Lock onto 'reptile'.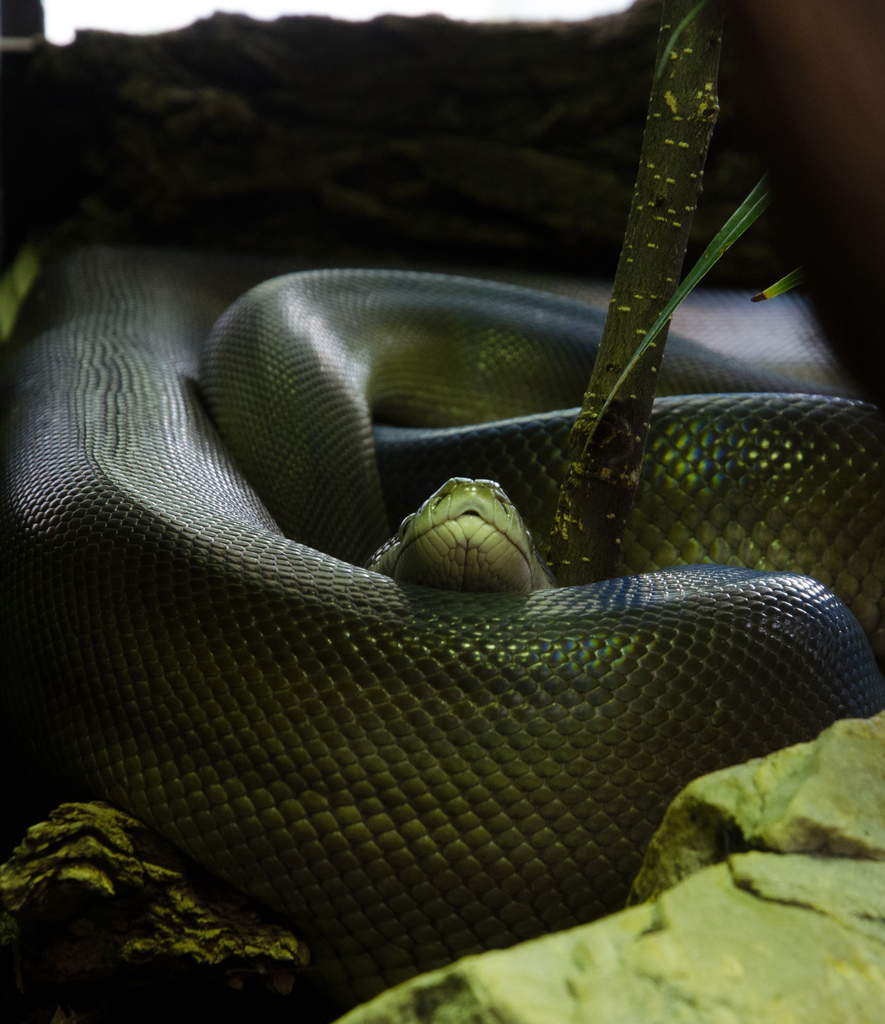
Locked: [0, 237, 884, 986].
